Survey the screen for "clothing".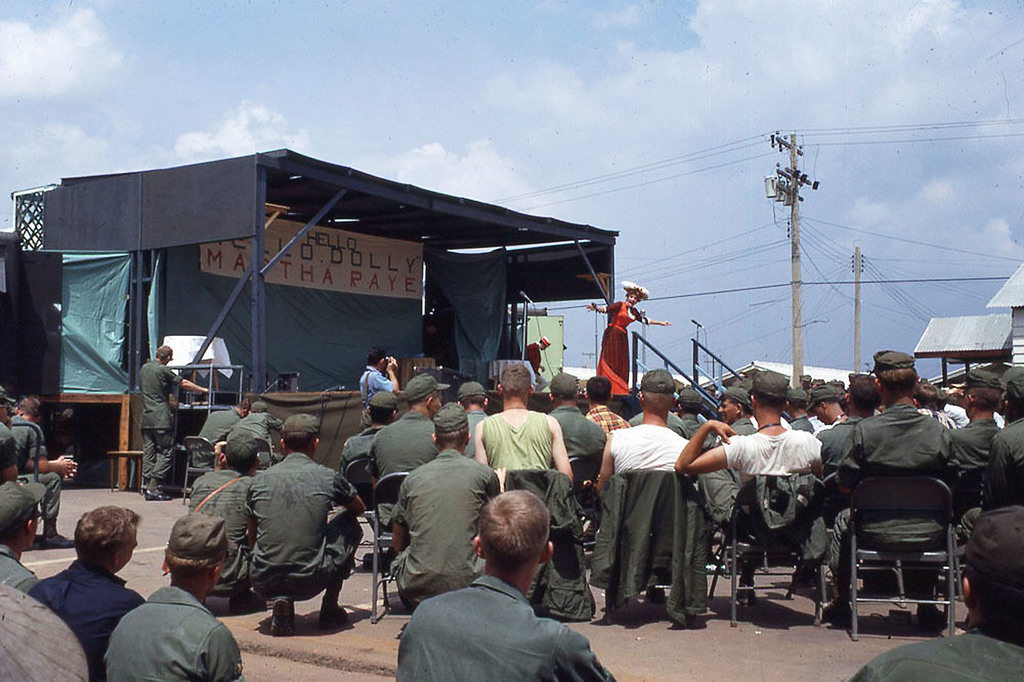
Survey found: box(196, 406, 250, 449).
